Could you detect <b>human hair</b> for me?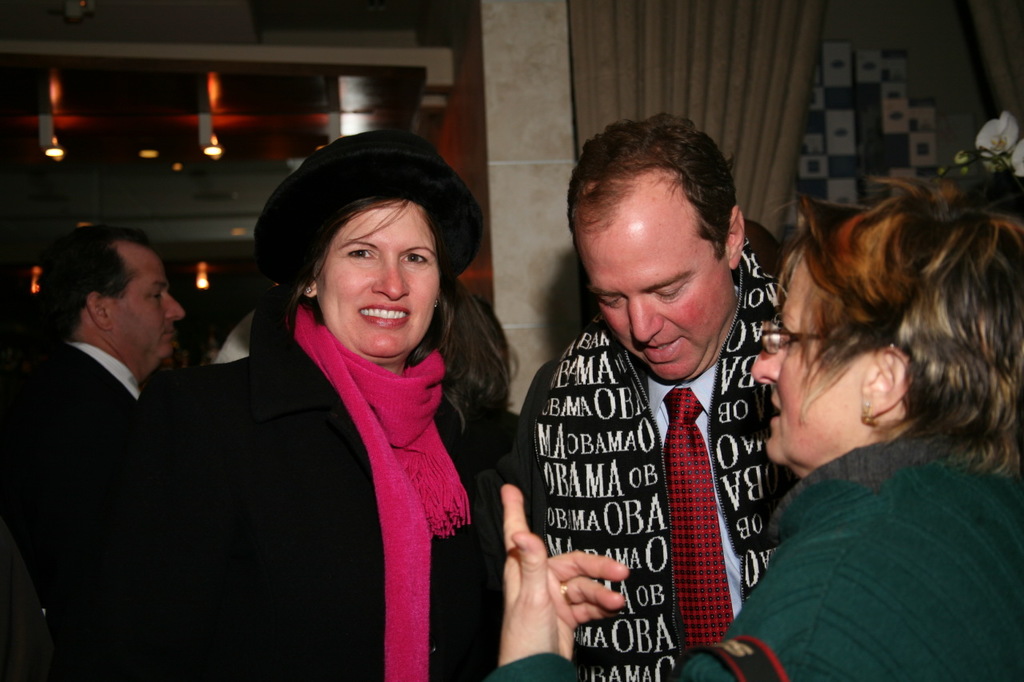
Detection result: (6, 225, 163, 341).
